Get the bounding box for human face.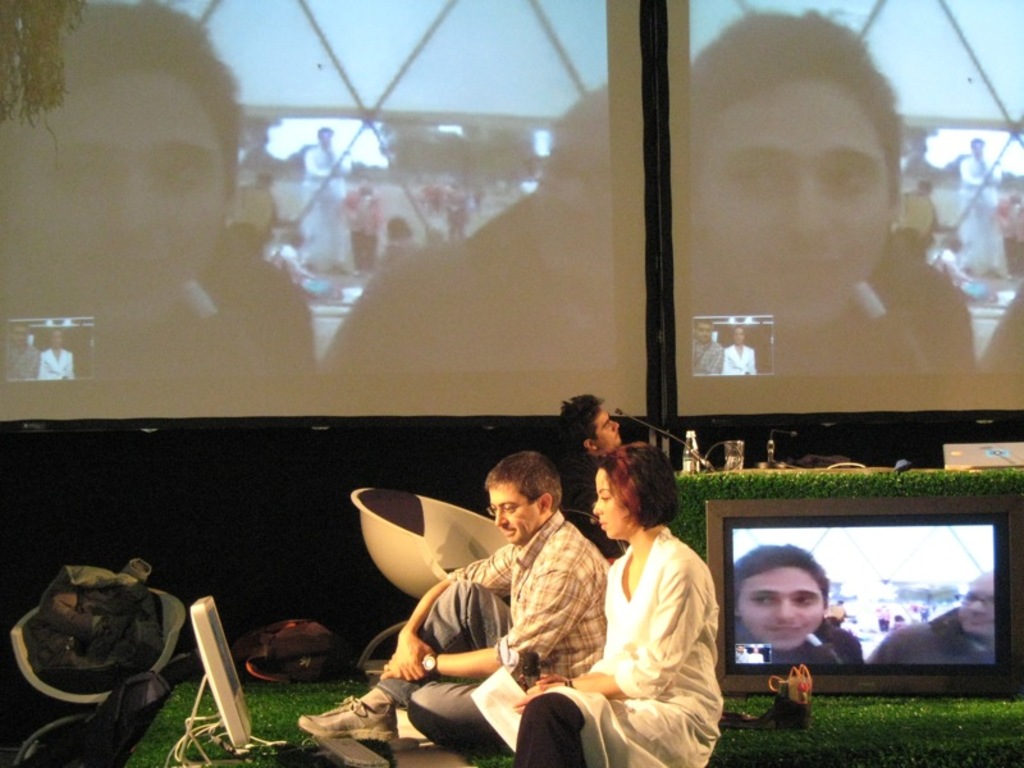
select_region(959, 575, 992, 644).
